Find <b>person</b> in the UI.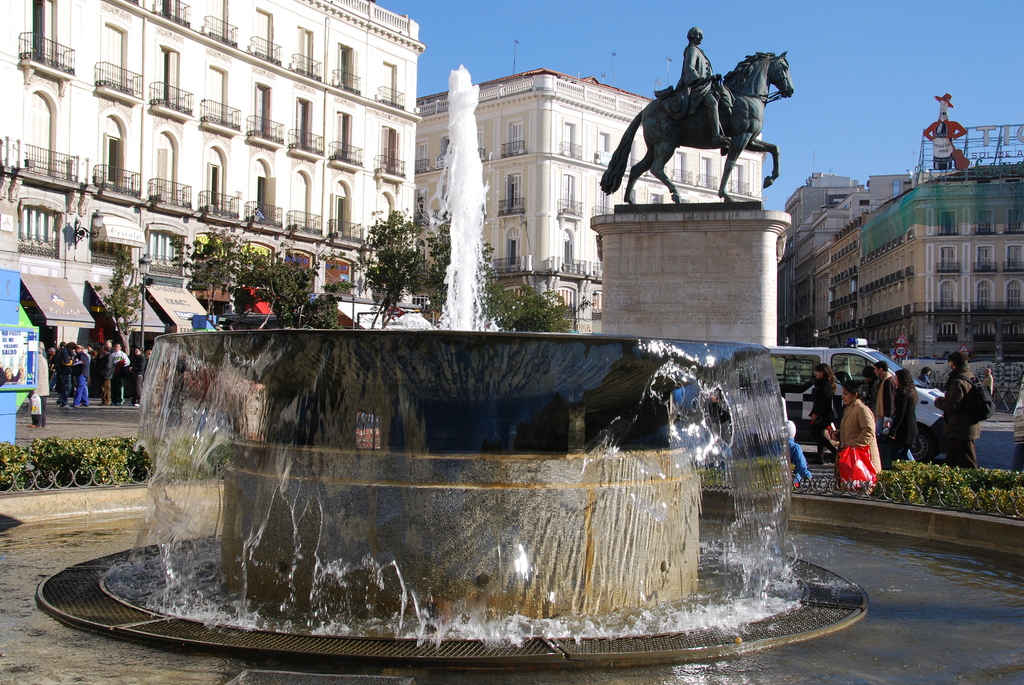
UI element at 675/28/733/152.
